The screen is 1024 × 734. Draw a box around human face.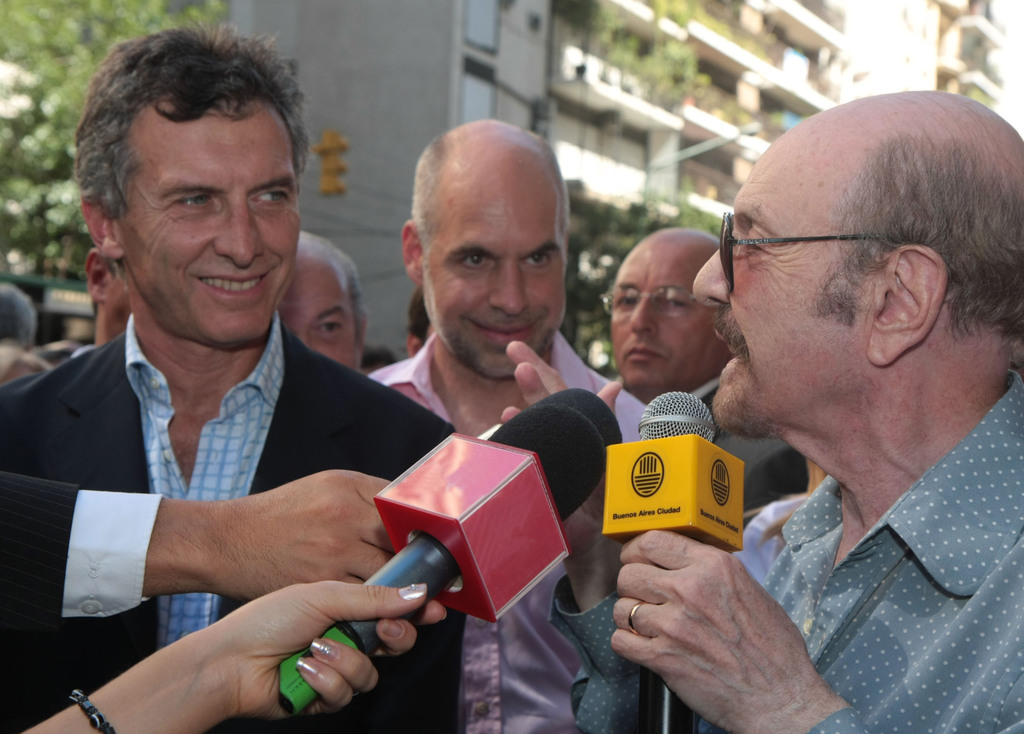
[left=419, top=193, right=562, bottom=374].
